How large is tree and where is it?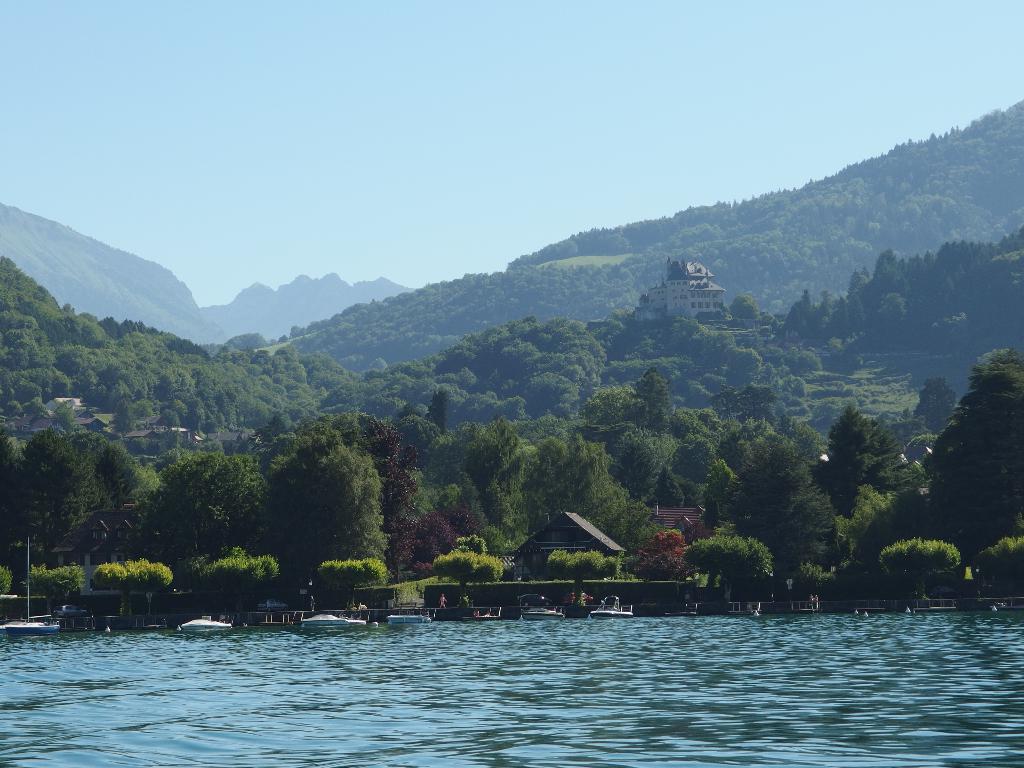
Bounding box: crop(17, 561, 90, 616).
